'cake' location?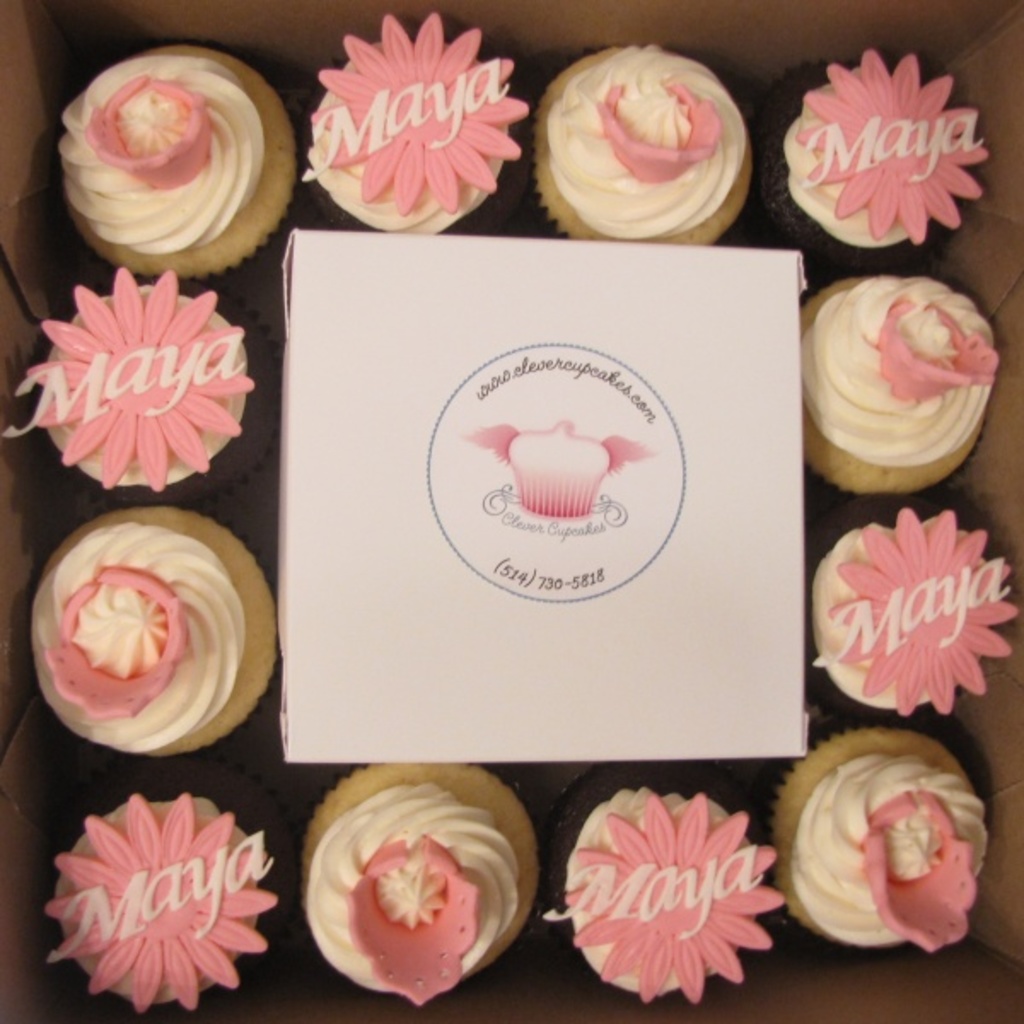
{"x1": 778, "y1": 58, "x2": 990, "y2": 268}
